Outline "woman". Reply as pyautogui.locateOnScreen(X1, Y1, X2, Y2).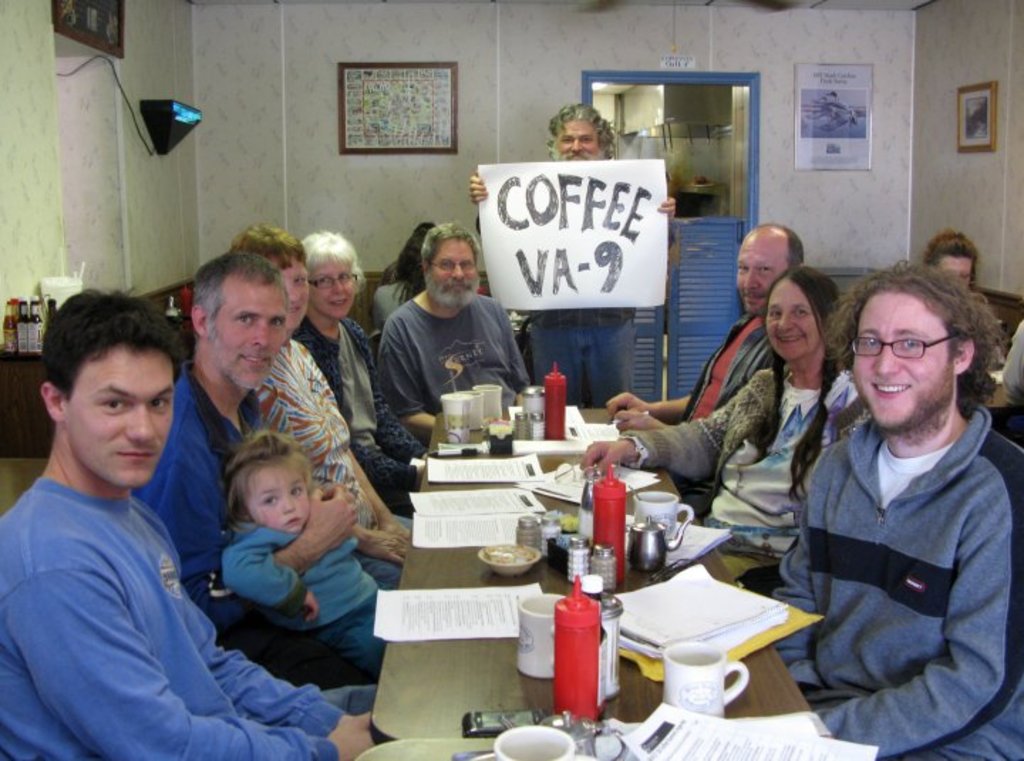
pyautogui.locateOnScreen(579, 256, 873, 597).
